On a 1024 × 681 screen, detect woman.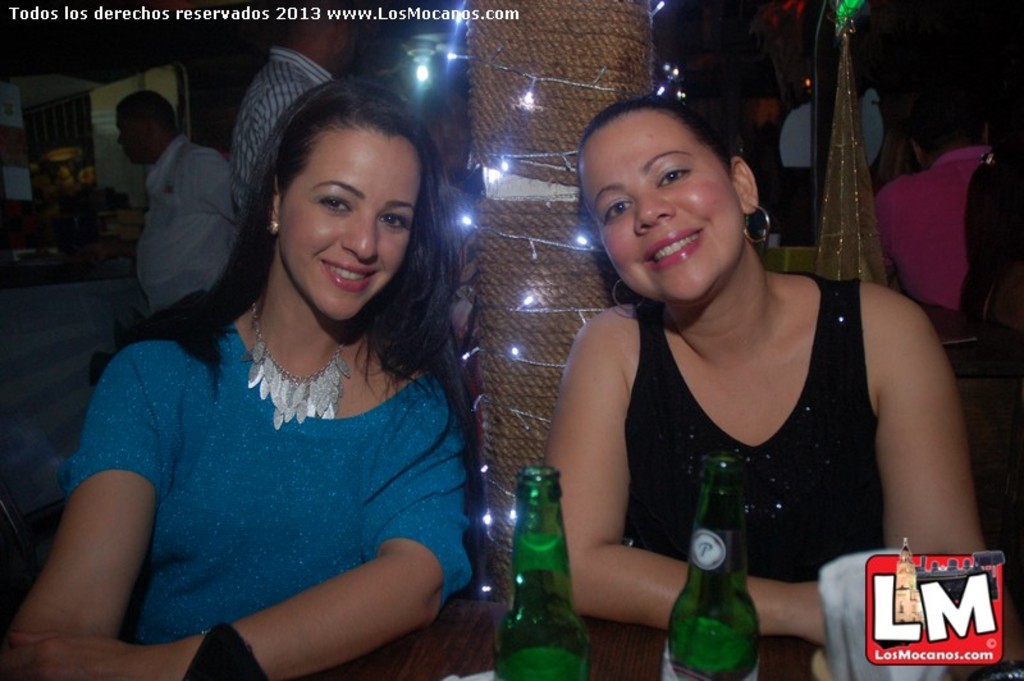
crop(0, 76, 475, 680).
